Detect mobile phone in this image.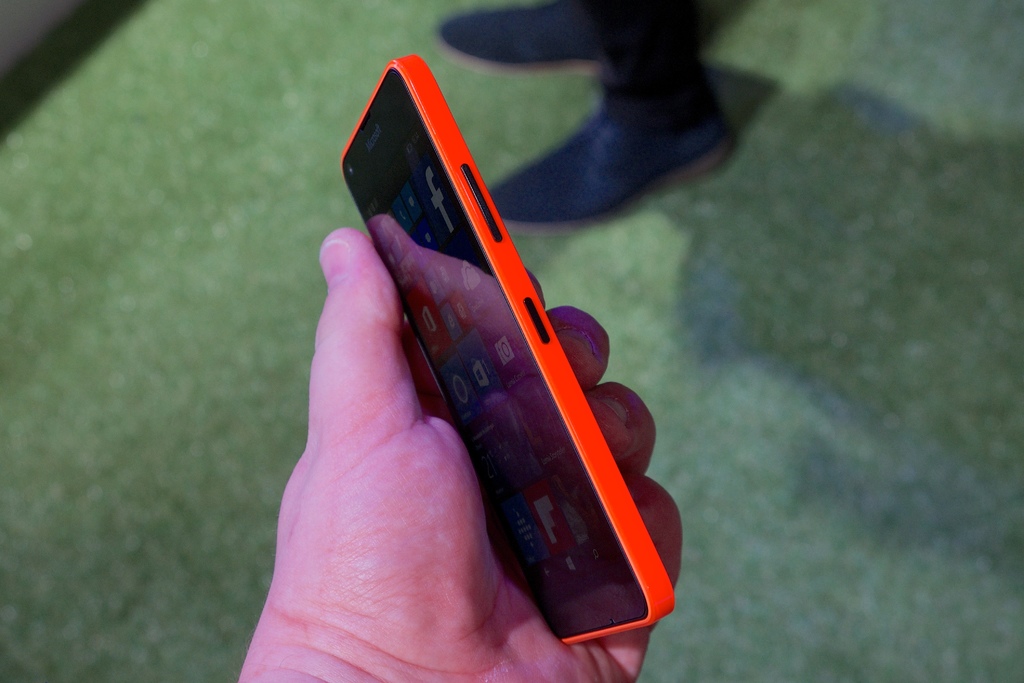
Detection: (x1=338, y1=33, x2=680, y2=676).
